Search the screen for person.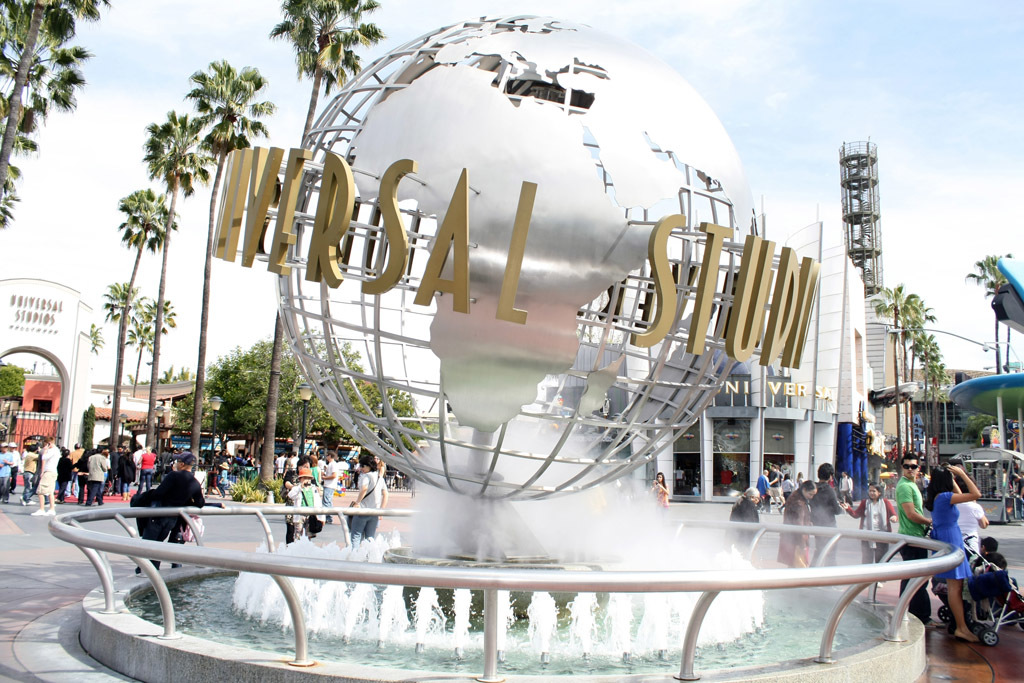
Found at <box>843,479,900,586</box>.
